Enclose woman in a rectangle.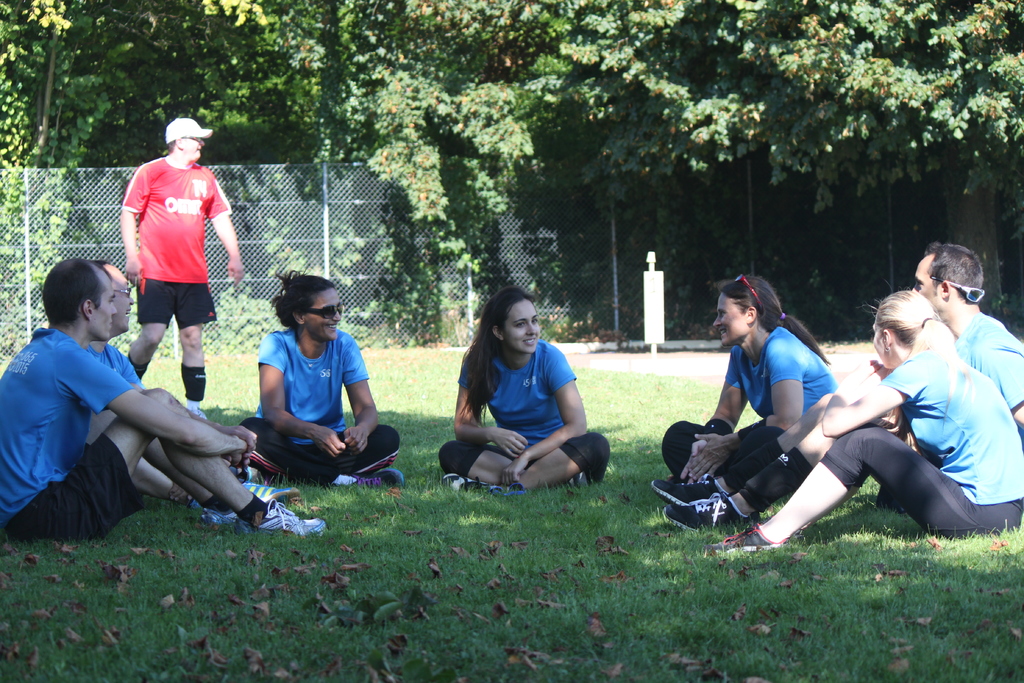
x1=437 y1=284 x2=612 y2=497.
